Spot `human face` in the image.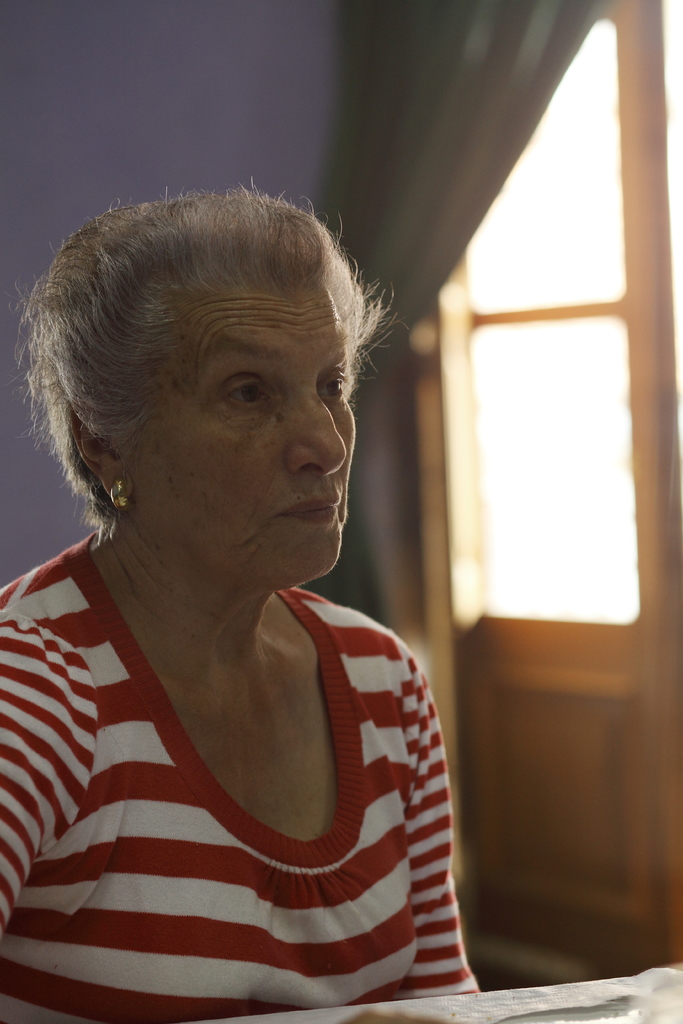
`human face` found at (left=131, top=288, right=356, bottom=594).
